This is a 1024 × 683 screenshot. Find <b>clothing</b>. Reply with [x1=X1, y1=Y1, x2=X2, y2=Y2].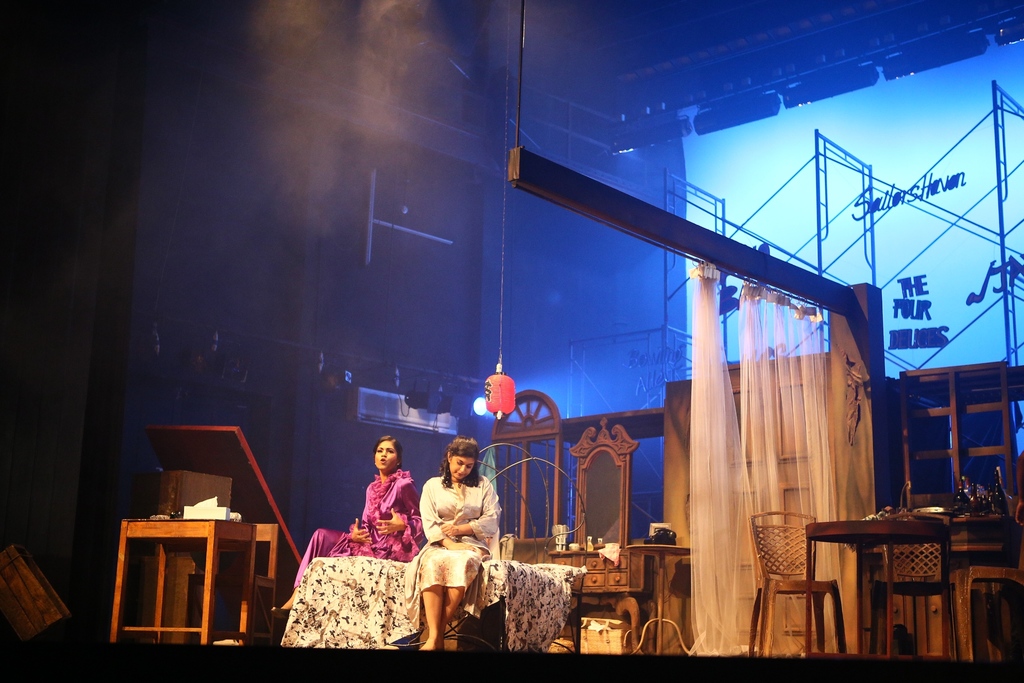
[x1=287, y1=472, x2=423, y2=595].
